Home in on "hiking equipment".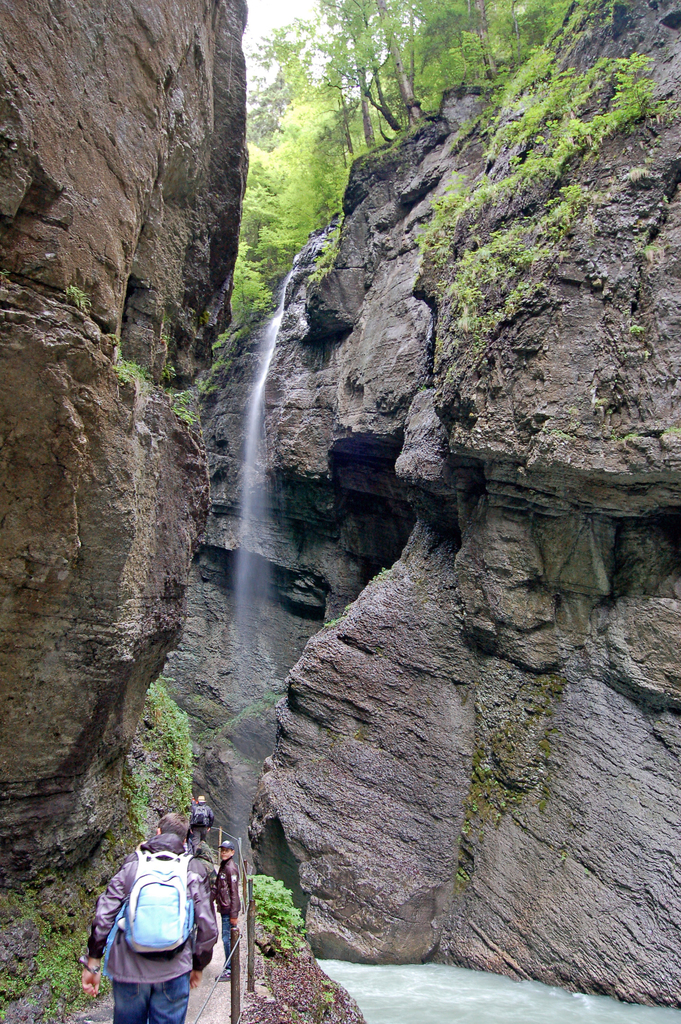
Homed in at 186 804 218 825.
